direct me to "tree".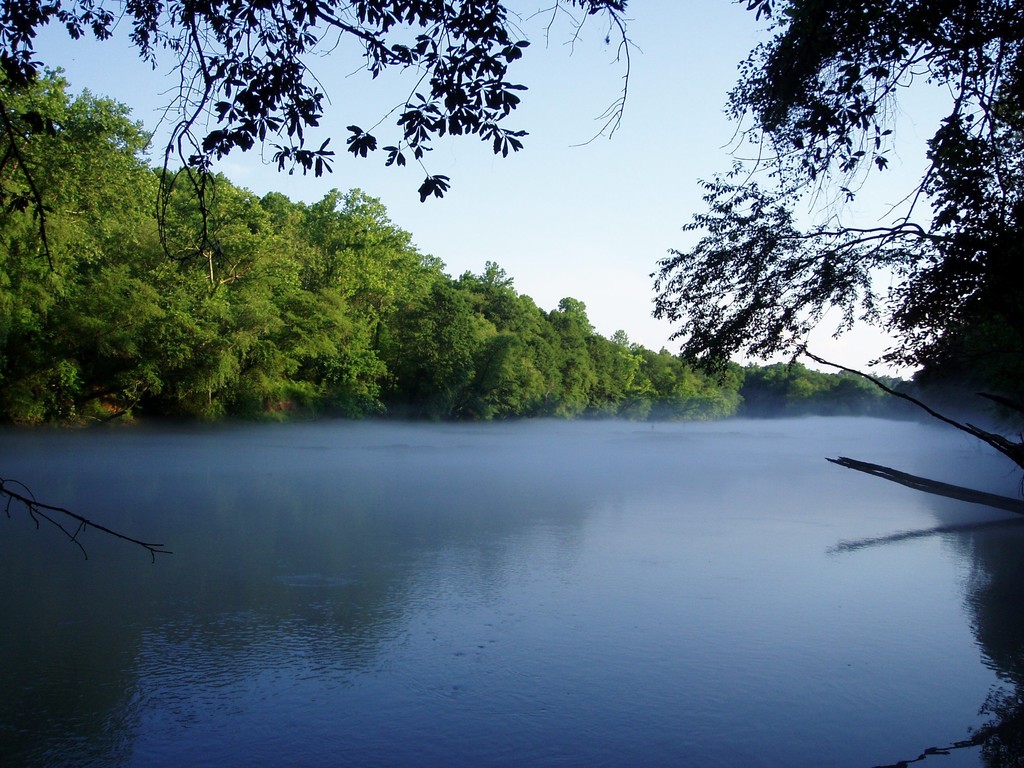
Direction: [673, 0, 1023, 364].
